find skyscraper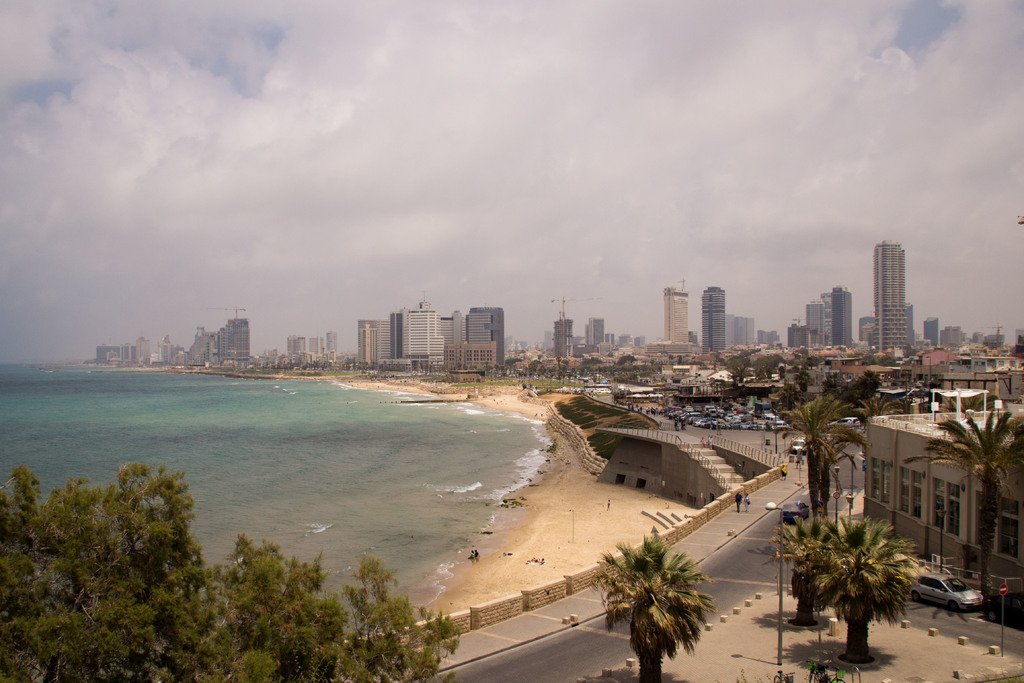
left=705, top=284, right=727, bottom=349
